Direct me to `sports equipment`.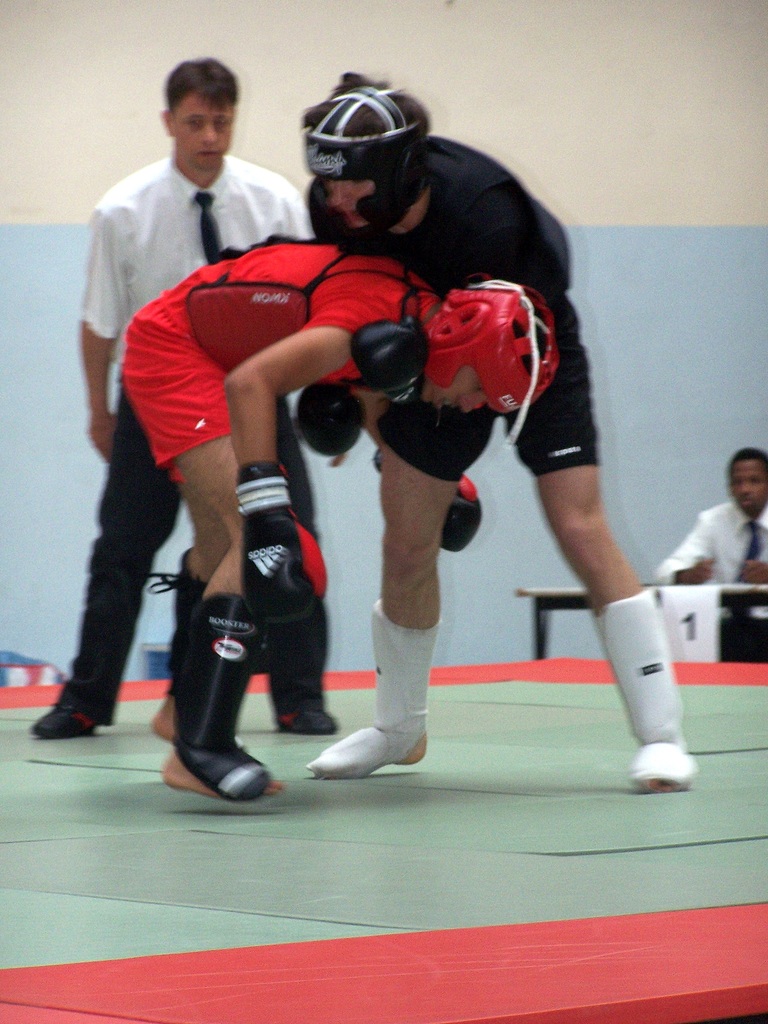
Direction: left=168, top=592, right=269, bottom=800.
